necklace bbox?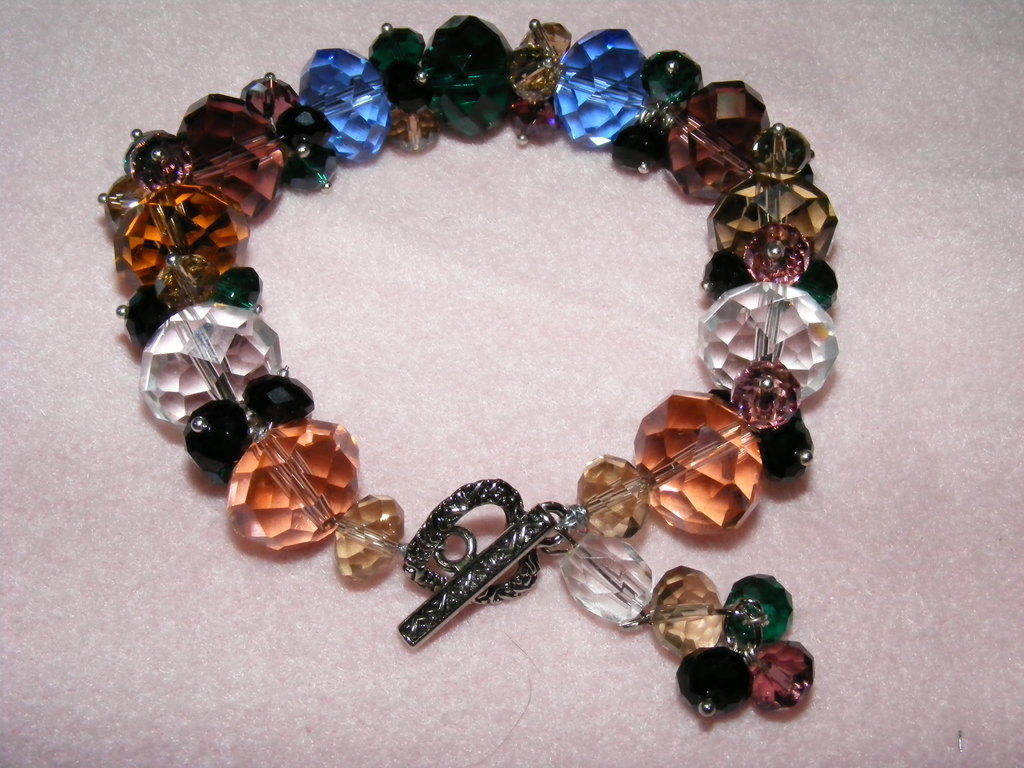
[93, 9, 842, 719]
